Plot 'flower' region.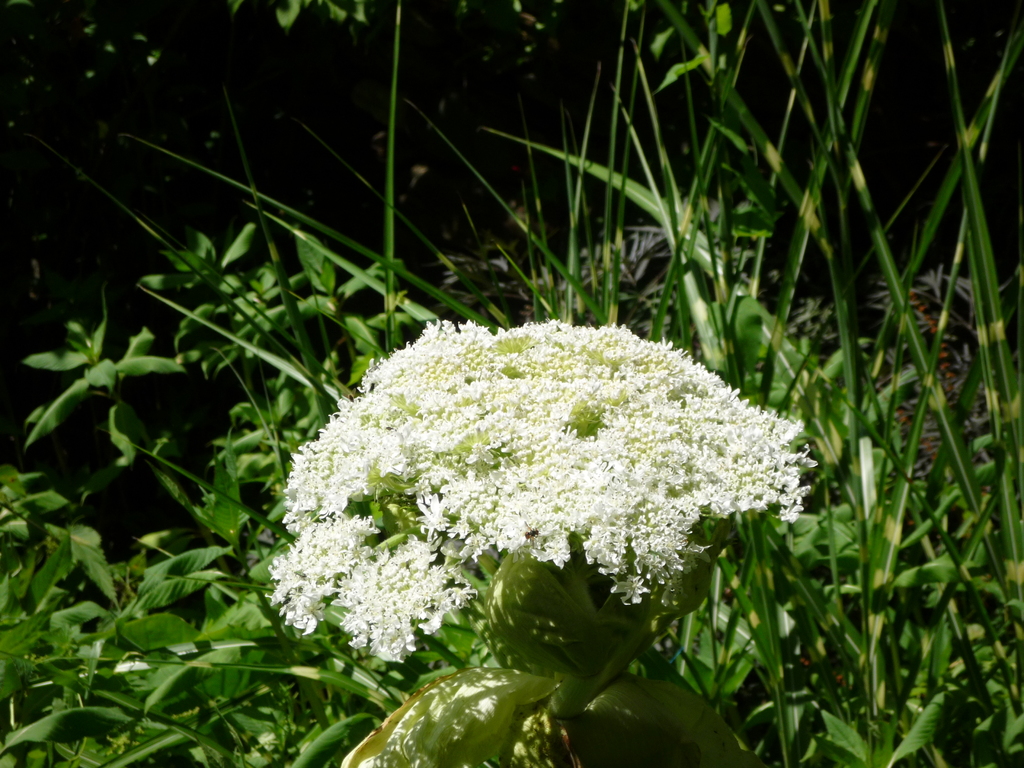
Plotted at <box>267,316,817,666</box>.
